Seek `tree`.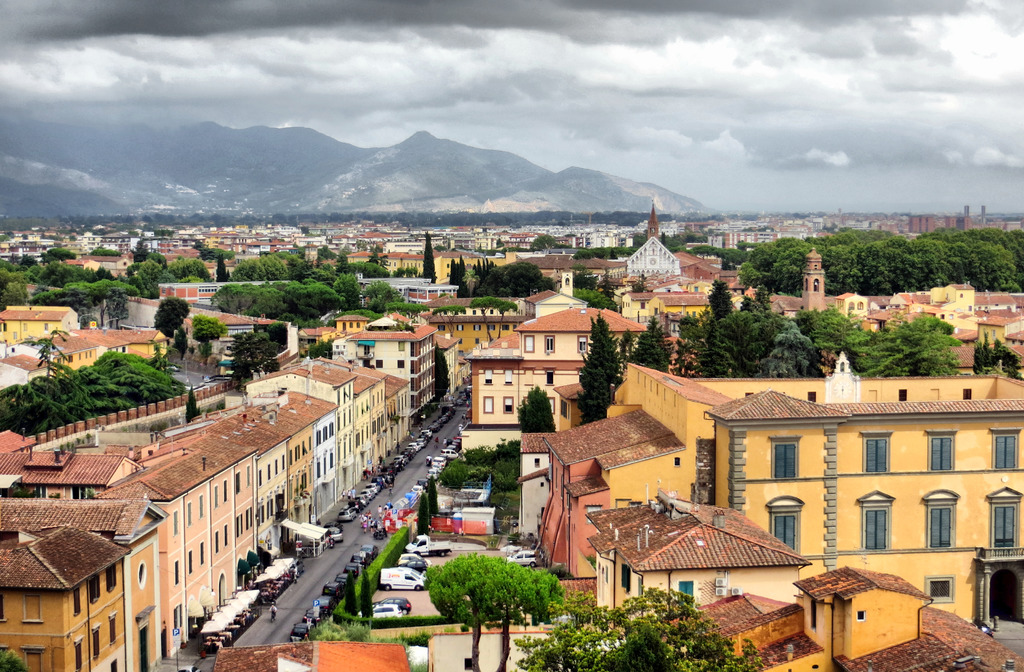
left=73, top=350, right=184, bottom=420.
